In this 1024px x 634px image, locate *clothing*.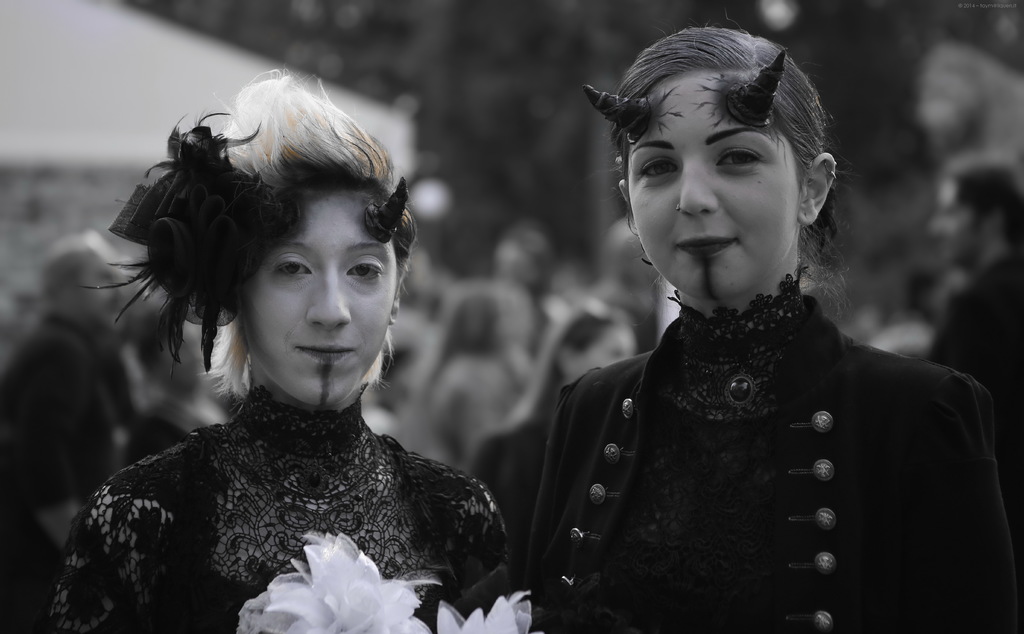
Bounding box: <box>419,352,506,482</box>.
